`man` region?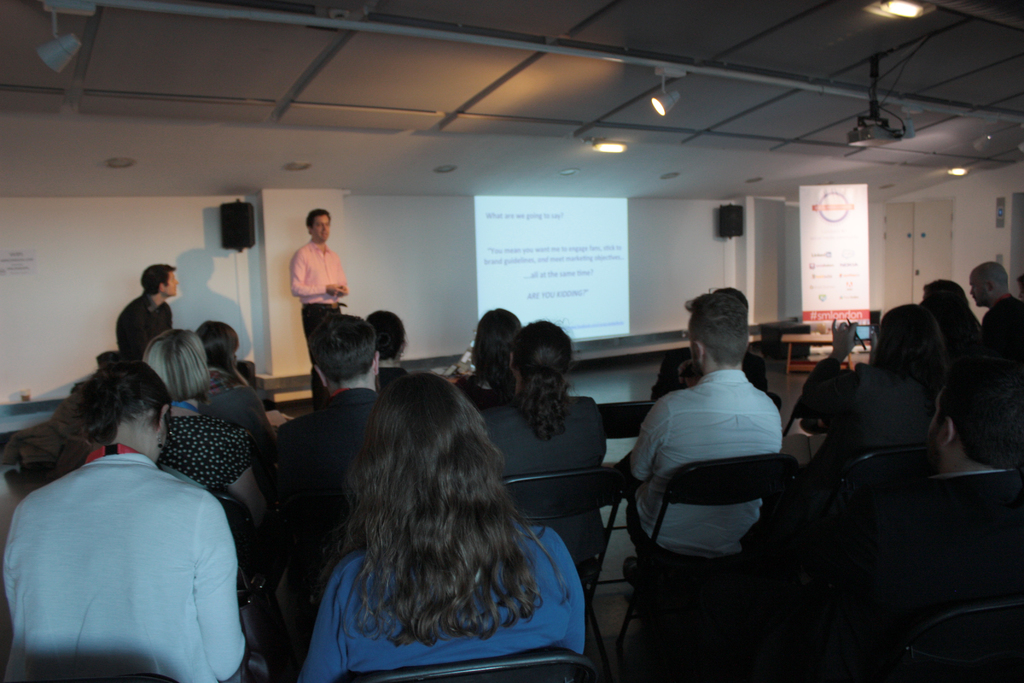
(x1=626, y1=286, x2=786, y2=587)
